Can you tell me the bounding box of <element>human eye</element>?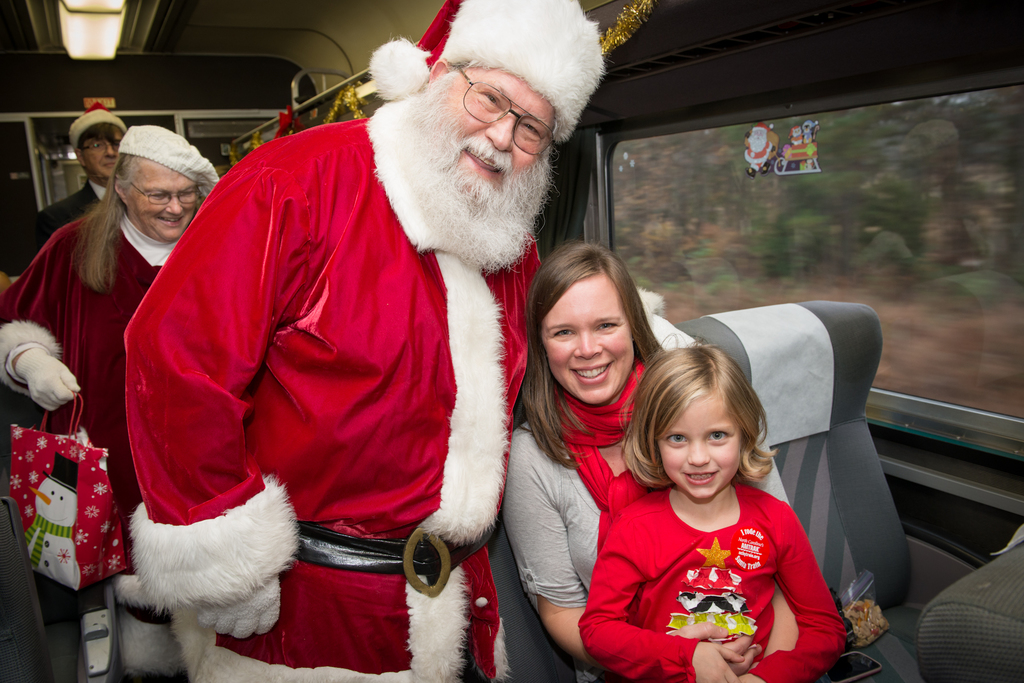
[595, 317, 622, 334].
